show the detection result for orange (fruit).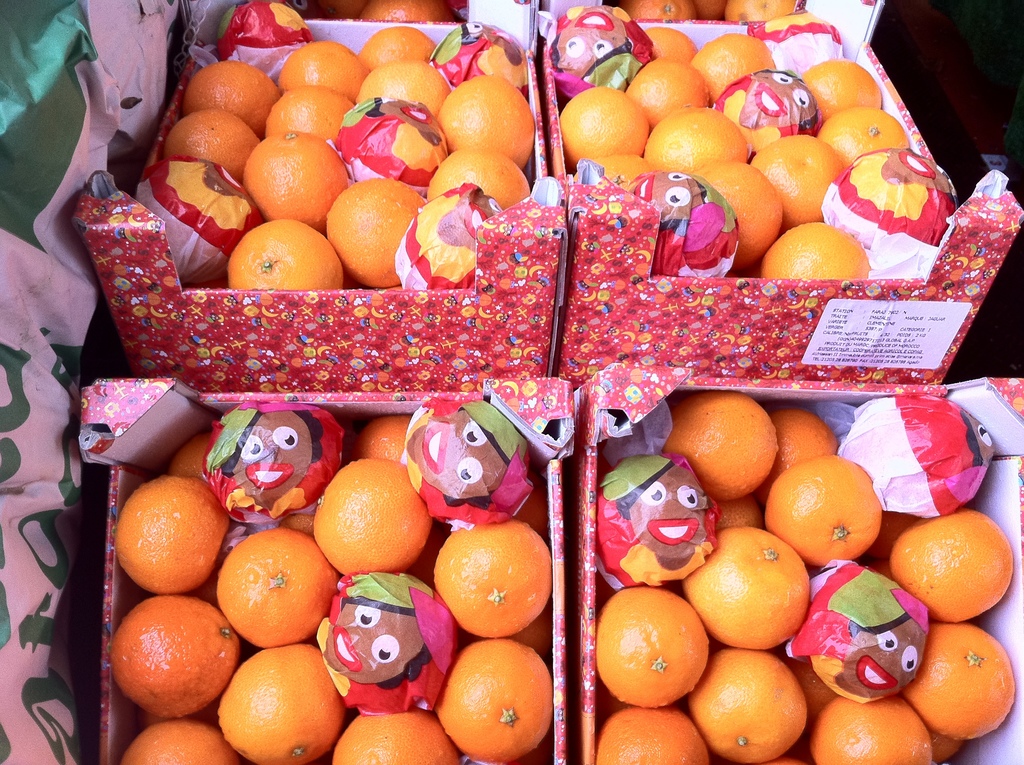
(x1=765, y1=453, x2=888, y2=559).
